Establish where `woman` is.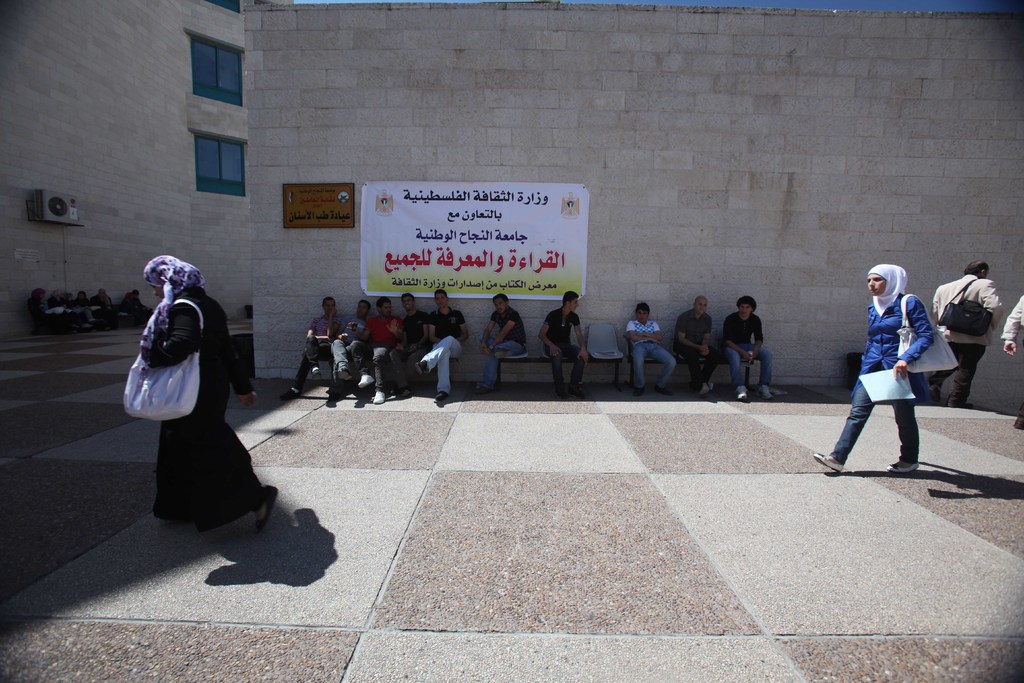
Established at BBox(810, 264, 936, 474).
